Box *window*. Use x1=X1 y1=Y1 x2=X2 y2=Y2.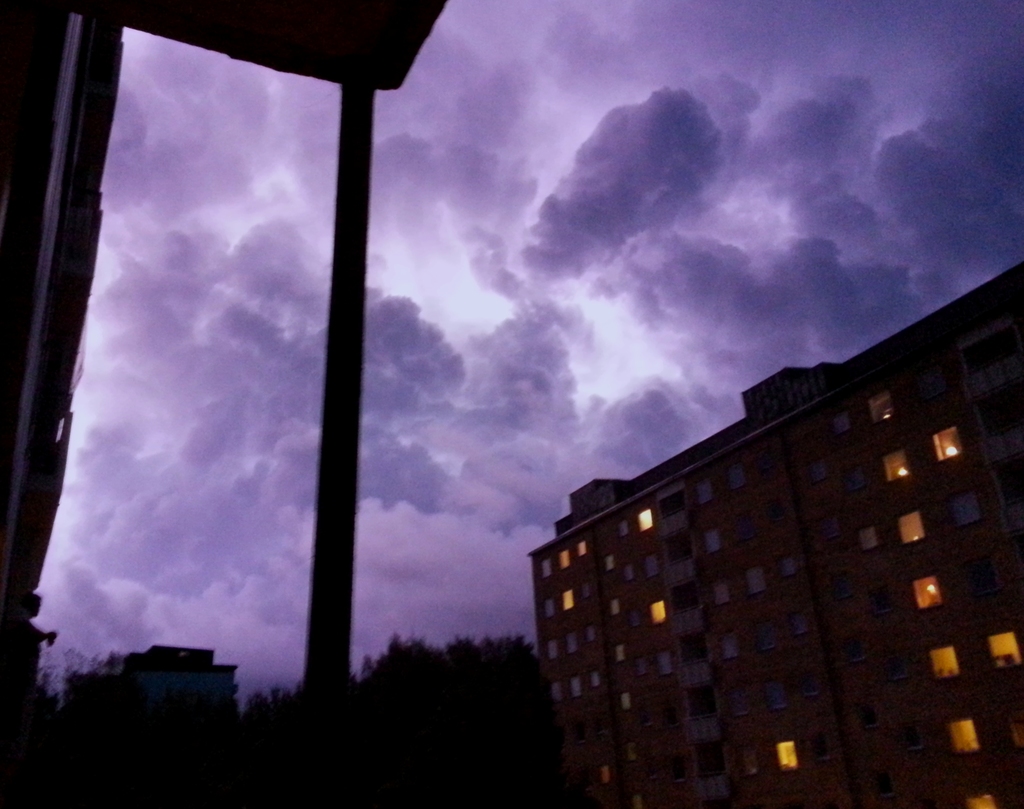
x1=730 y1=684 x2=749 y2=722.
